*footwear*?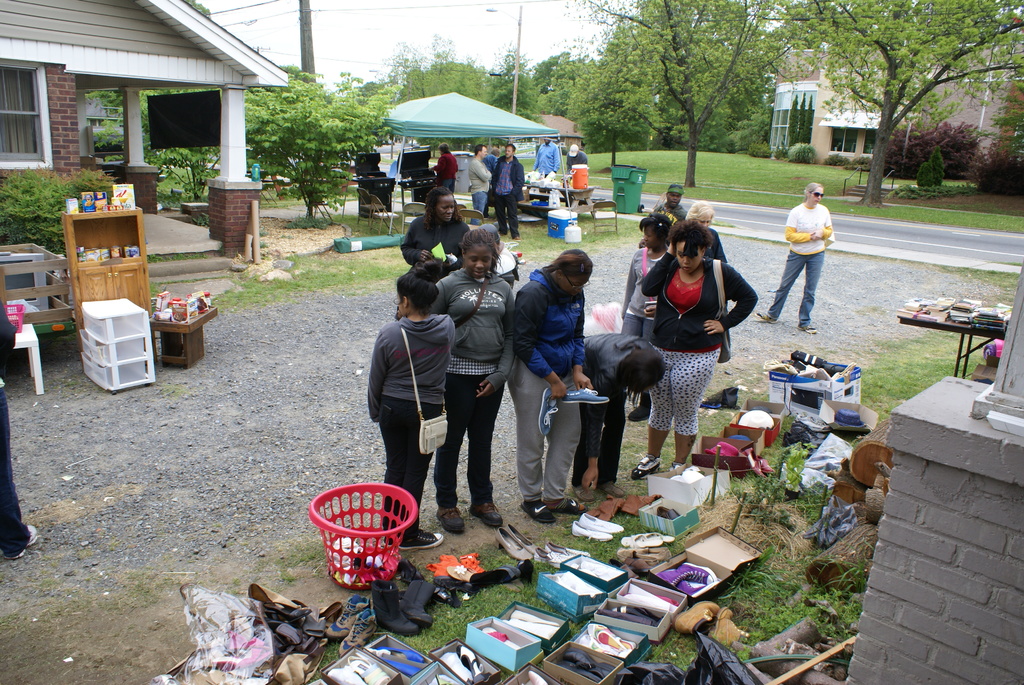
BBox(521, 500, 557, 524)
